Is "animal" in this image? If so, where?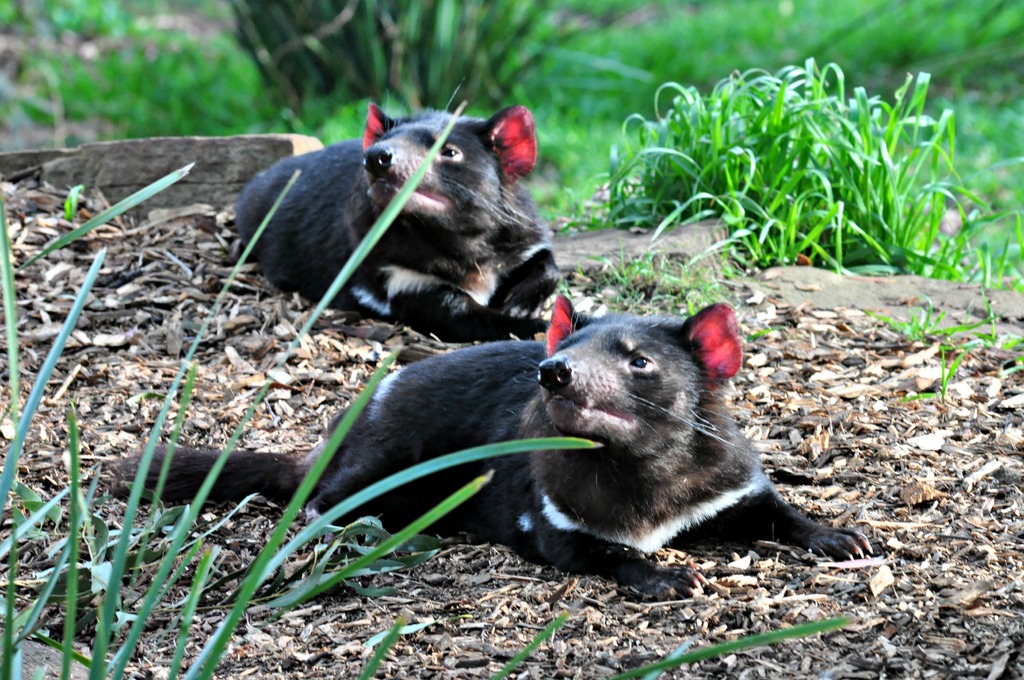
Yes, at 107,286,884,600.
